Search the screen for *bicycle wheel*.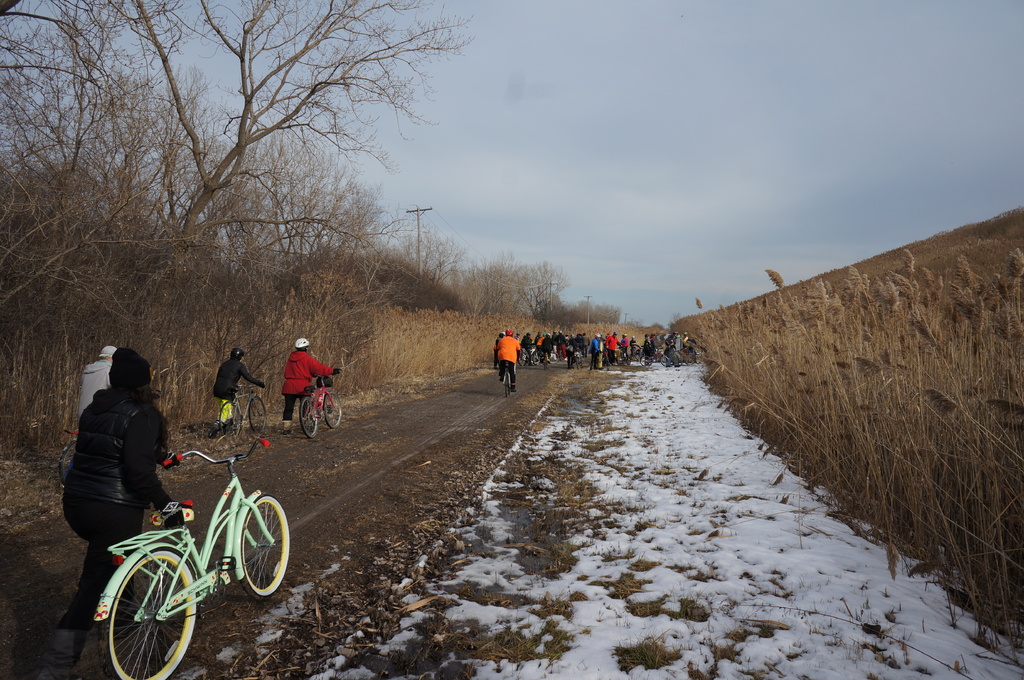
Found at (x1=529, y1=349, x2=541, y2=365).
